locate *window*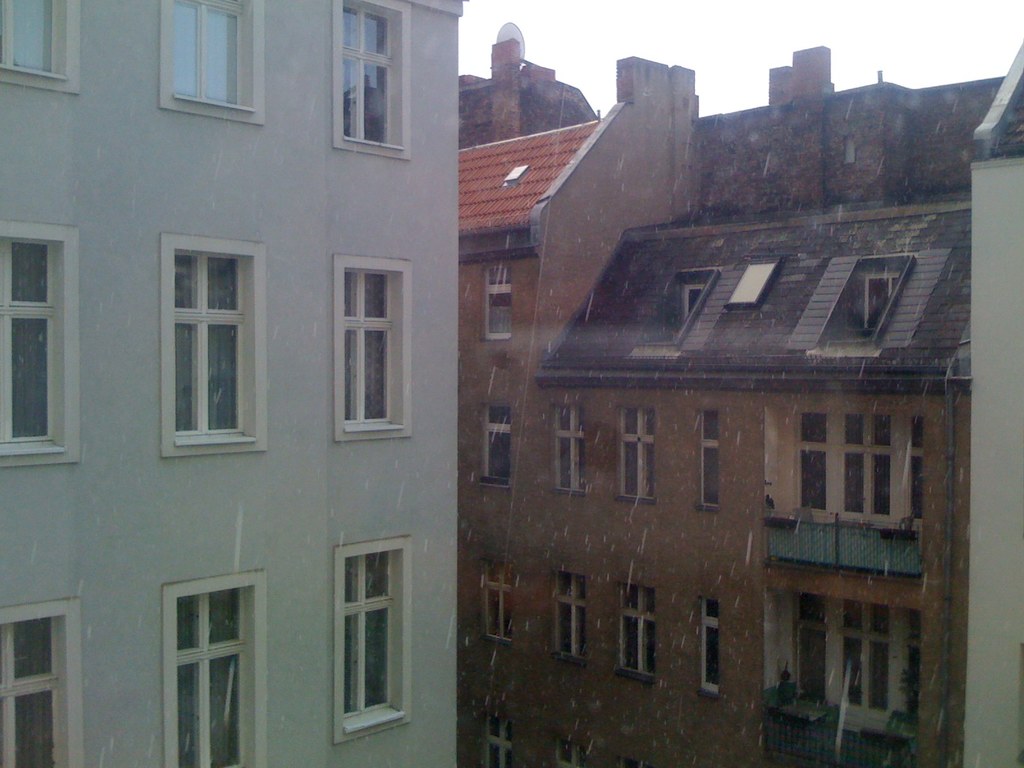
<region>0, 595, 84, 767</region>
